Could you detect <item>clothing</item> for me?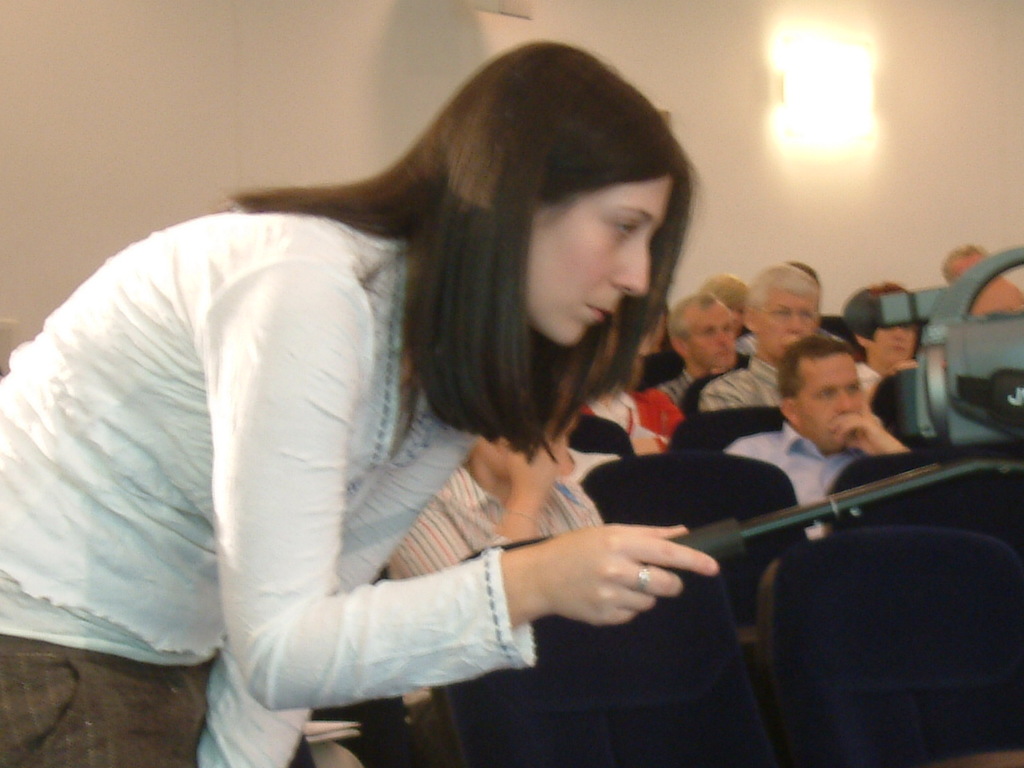
Detection result: select_region(35, 150, 588, 752).
